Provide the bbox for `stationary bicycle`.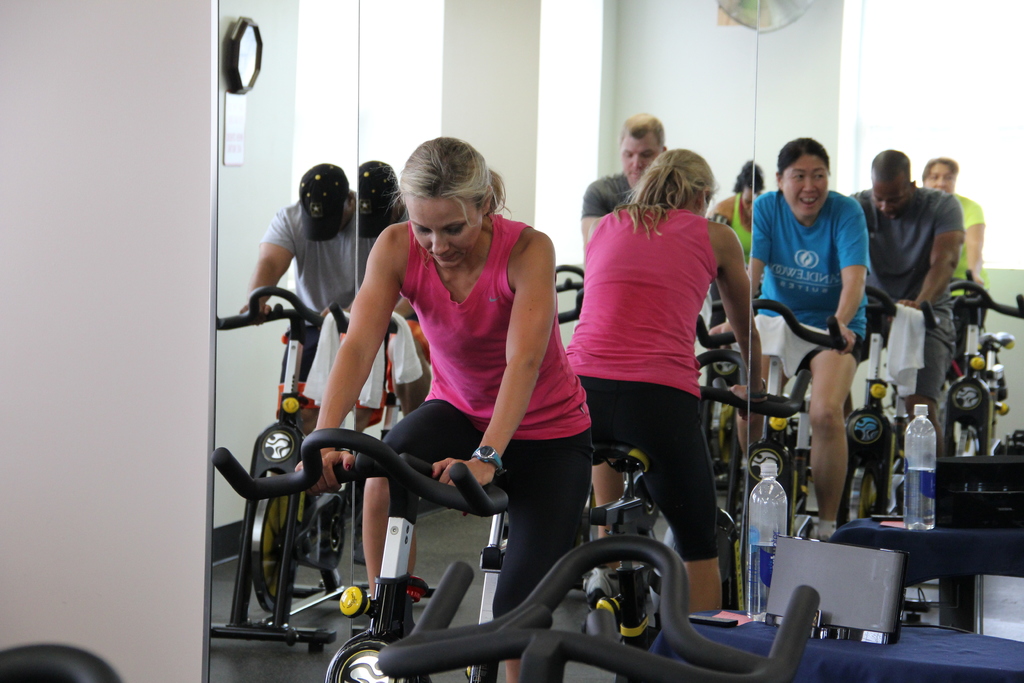
[372, 534, 822, 682].
